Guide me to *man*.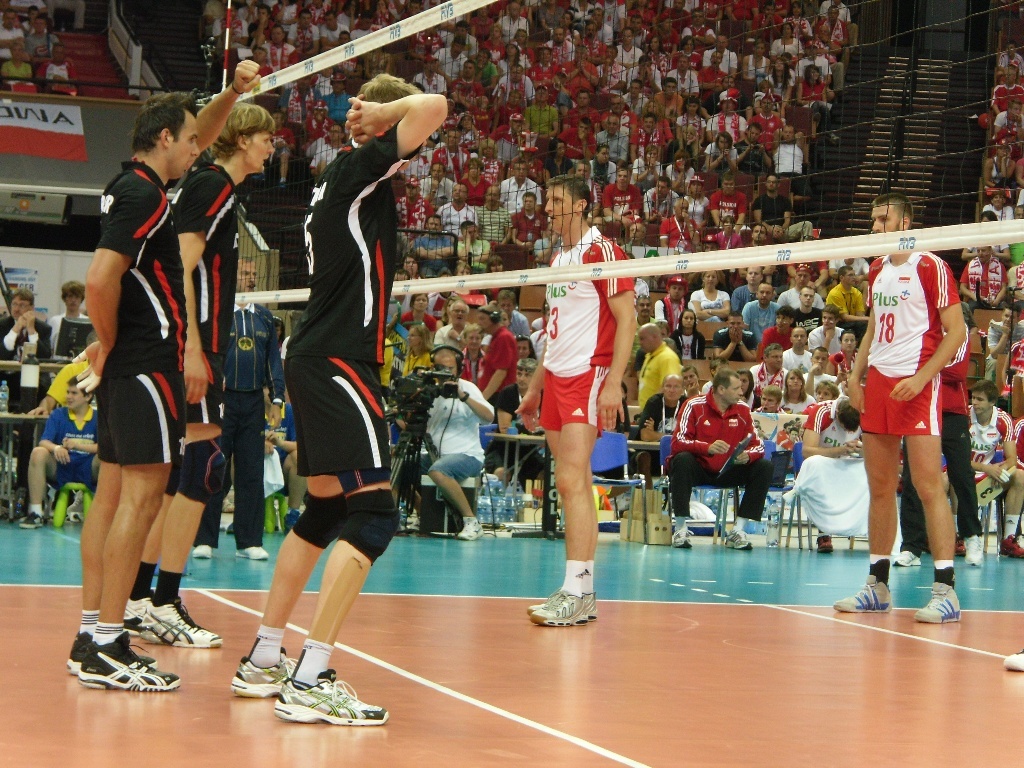
Guidance: [left=587, top=8, right=615, bottom=49].
